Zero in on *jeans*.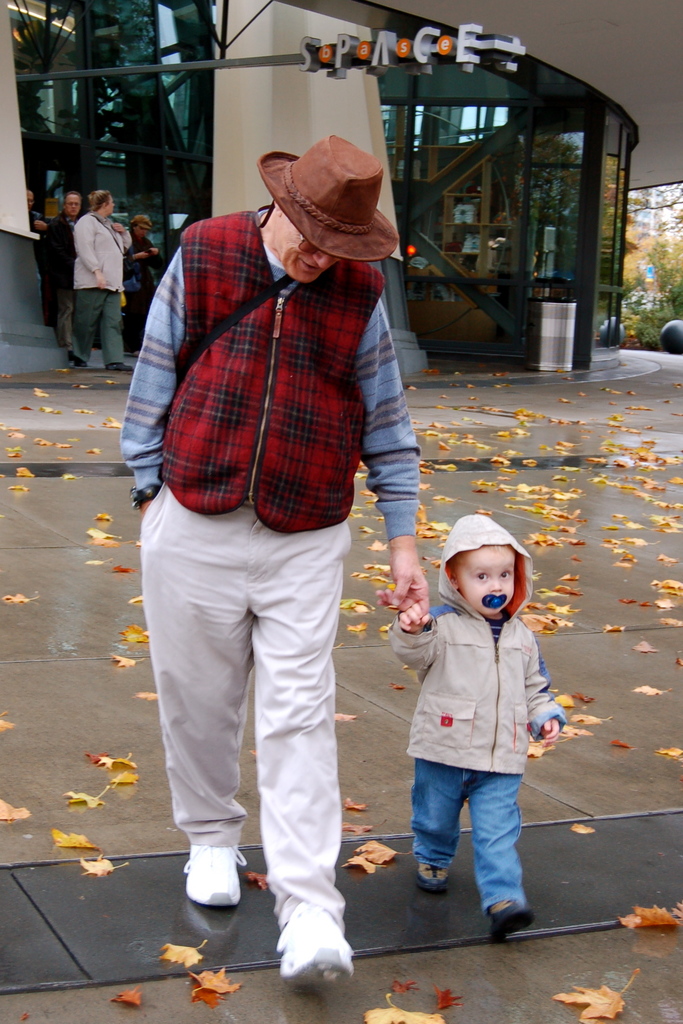
Zeroed in: [407, 759, 538, 927].
